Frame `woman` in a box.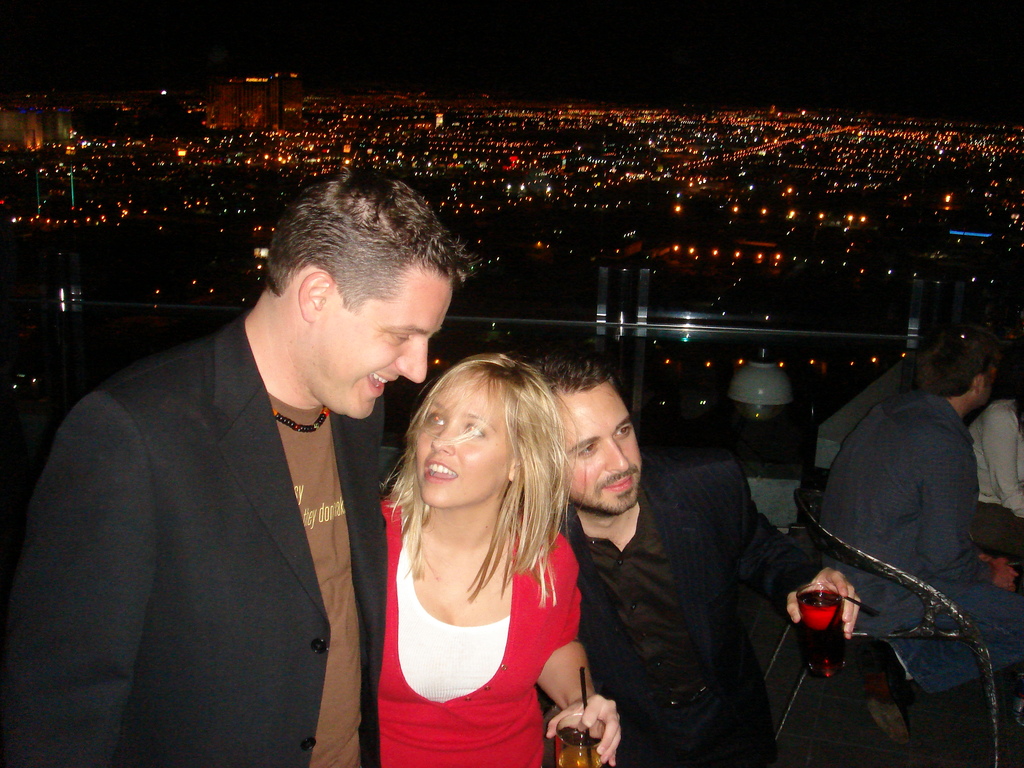
bbox=(350, 346, 596, 767).
